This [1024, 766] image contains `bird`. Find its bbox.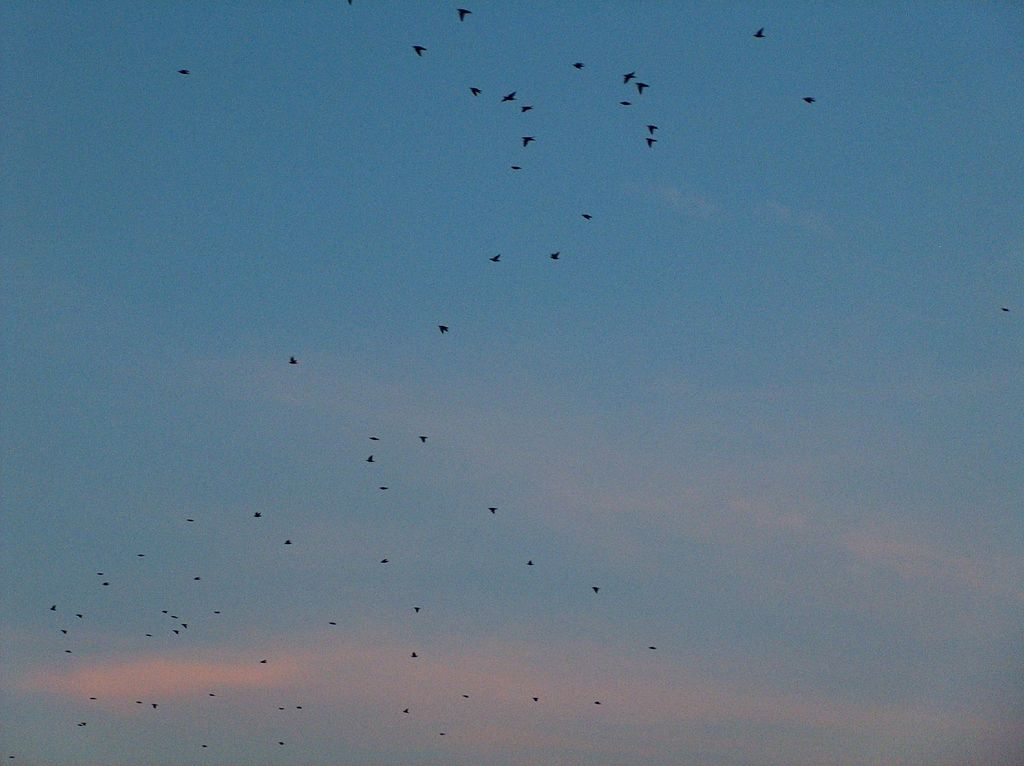
(x1=646, y1=134, x2=659, y2=149).
